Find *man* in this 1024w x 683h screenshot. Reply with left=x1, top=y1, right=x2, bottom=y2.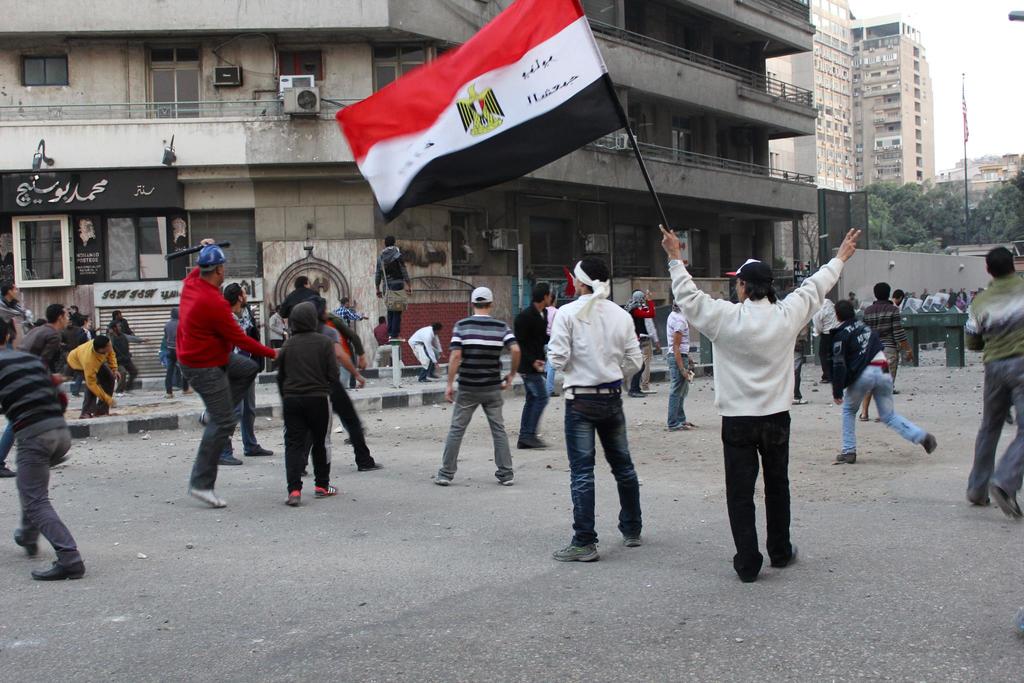
left=866, top=289, right=910, bottom=425.
